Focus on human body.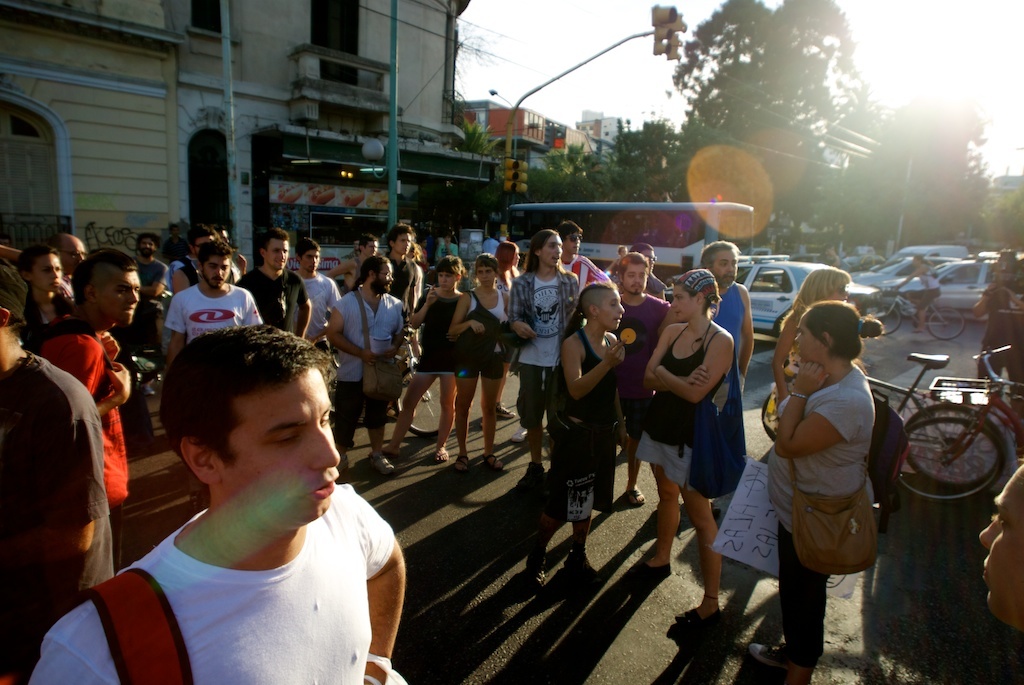
Focused at [left=29, top=479, right=408, bottom=684].
